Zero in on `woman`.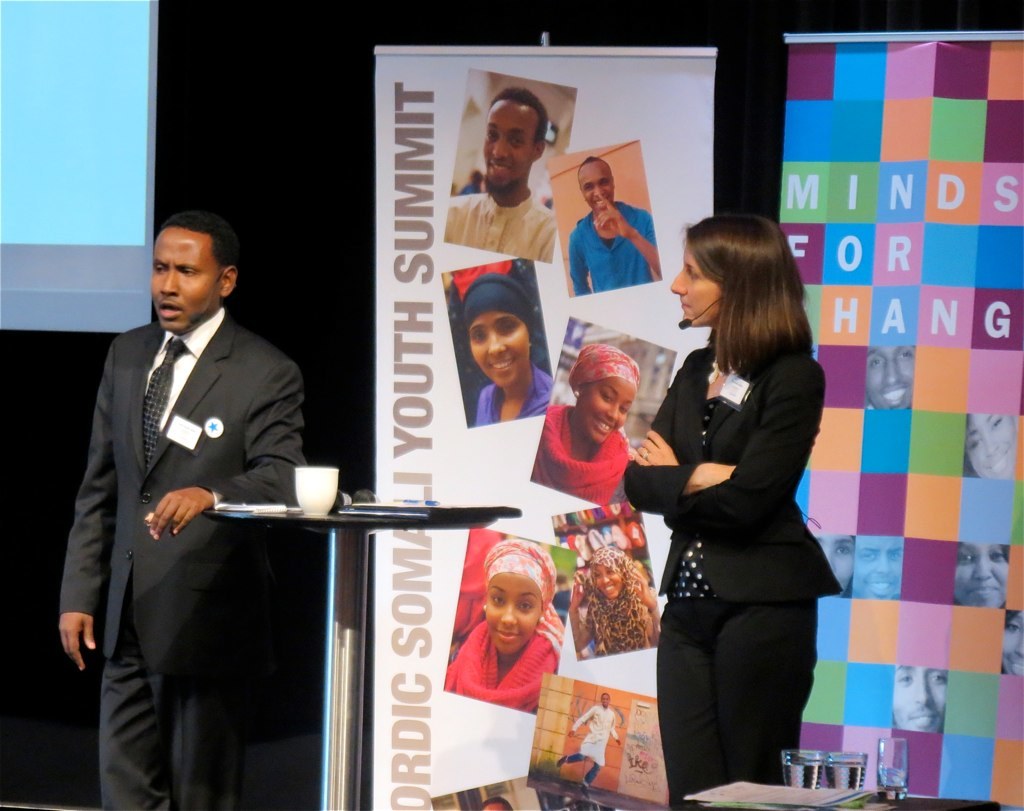
Zeroed in: 466,275,566,421.
